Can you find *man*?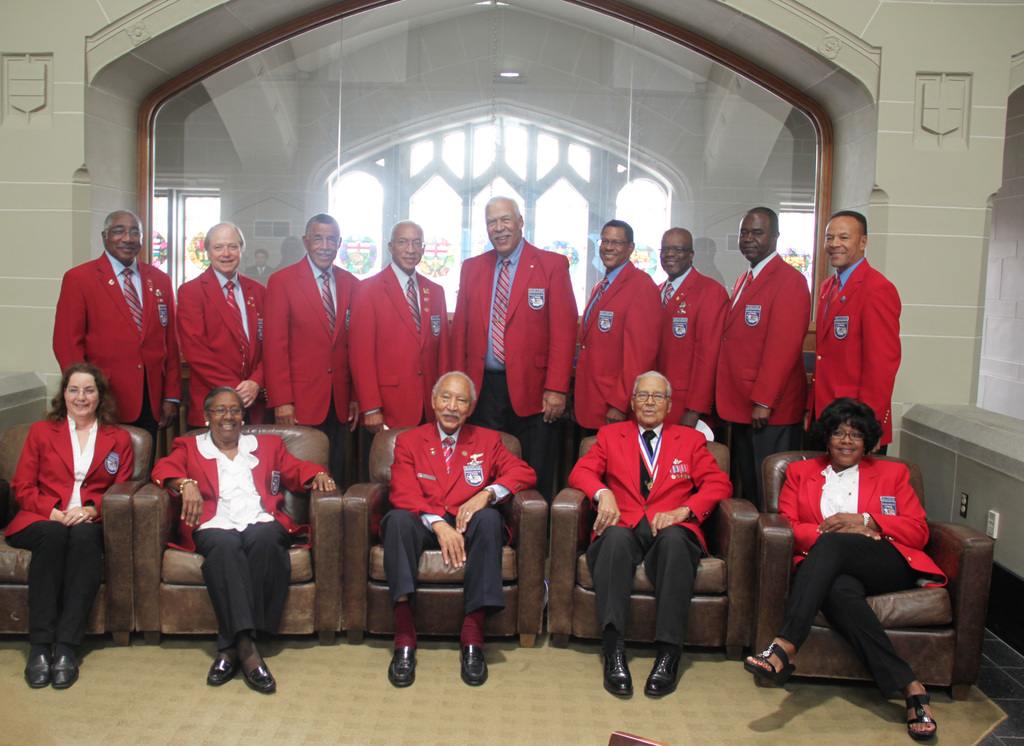
Yes, bounding box: 446:195:577:504.
